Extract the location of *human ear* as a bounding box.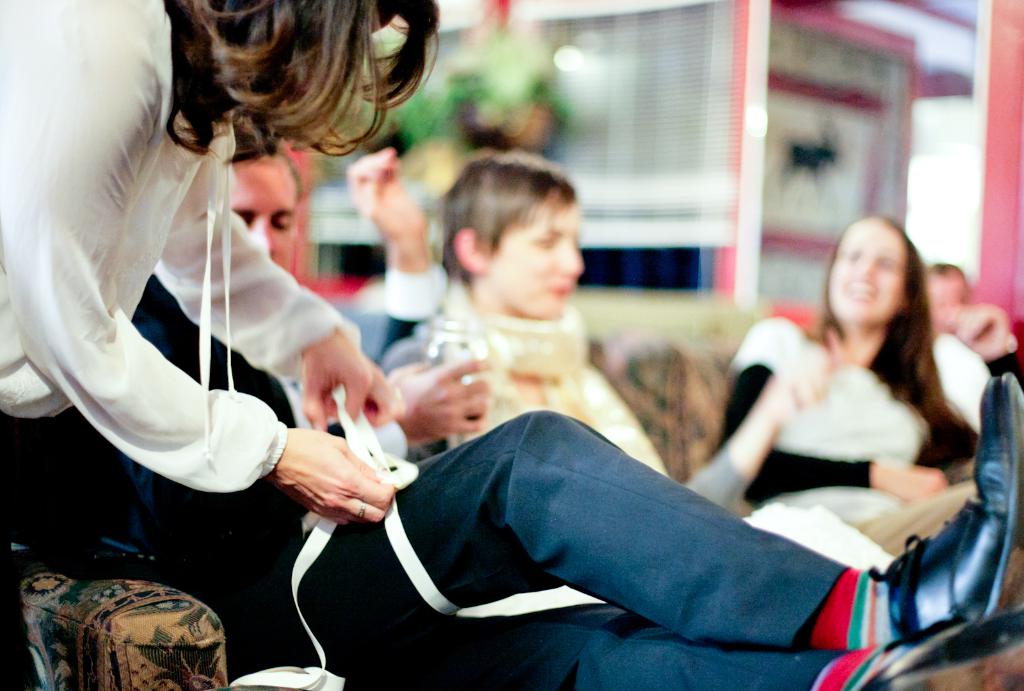
457/229/484/272.
